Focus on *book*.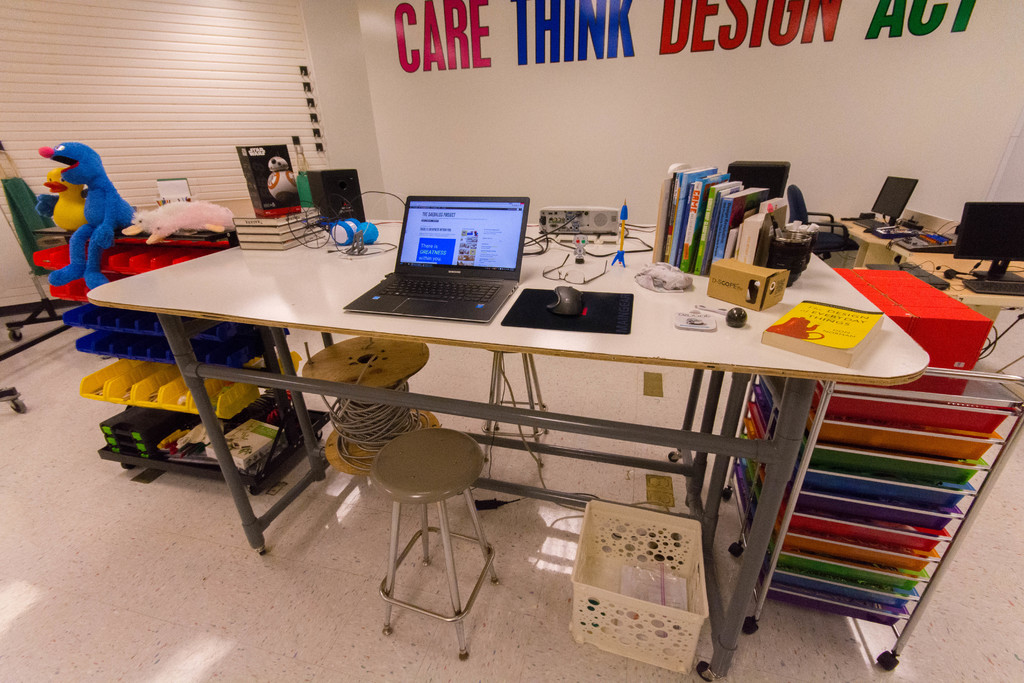
Focused at [662,158,767,278].
